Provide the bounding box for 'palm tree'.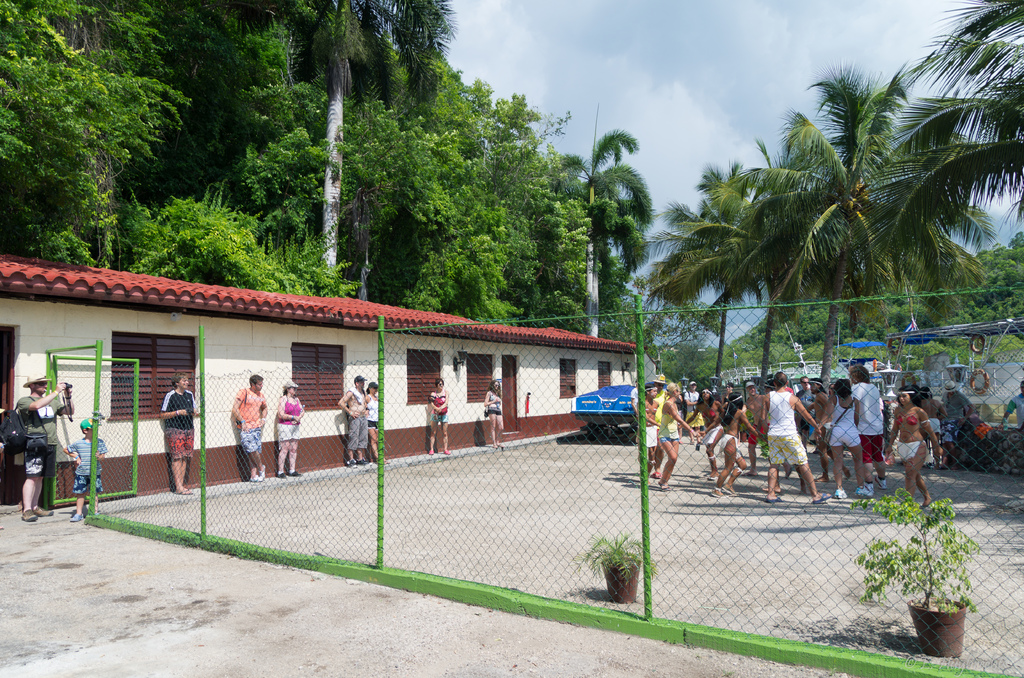
263/0/466/302.
